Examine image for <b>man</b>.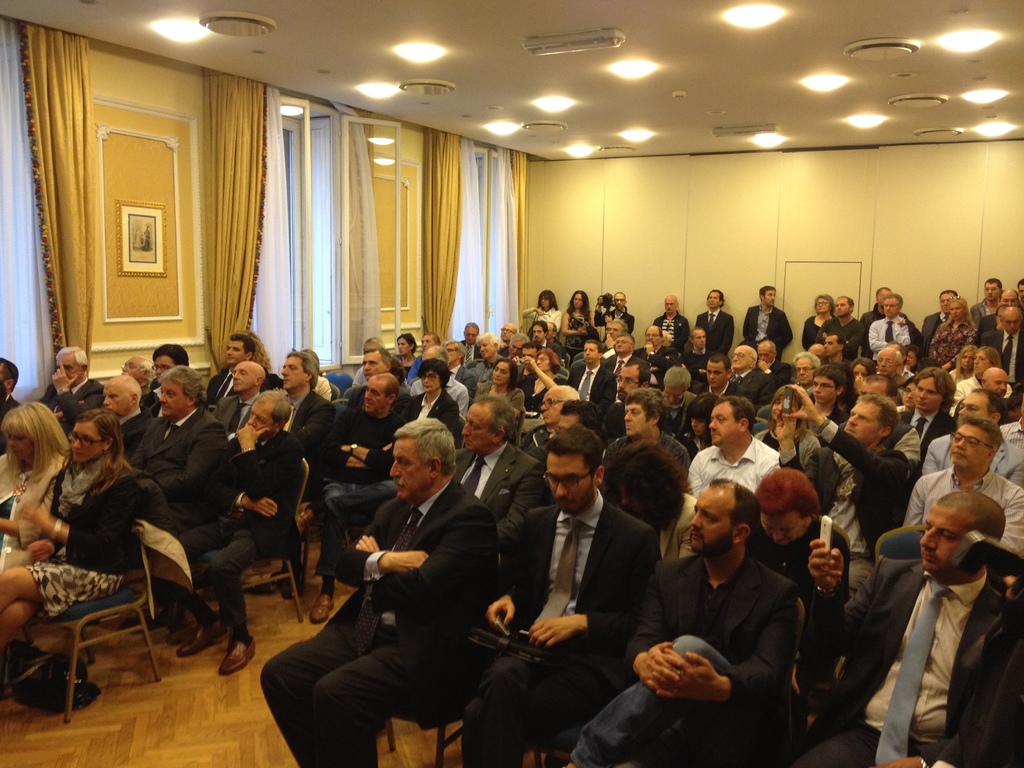
Examination result: locate(570, 342, 614, 427).
